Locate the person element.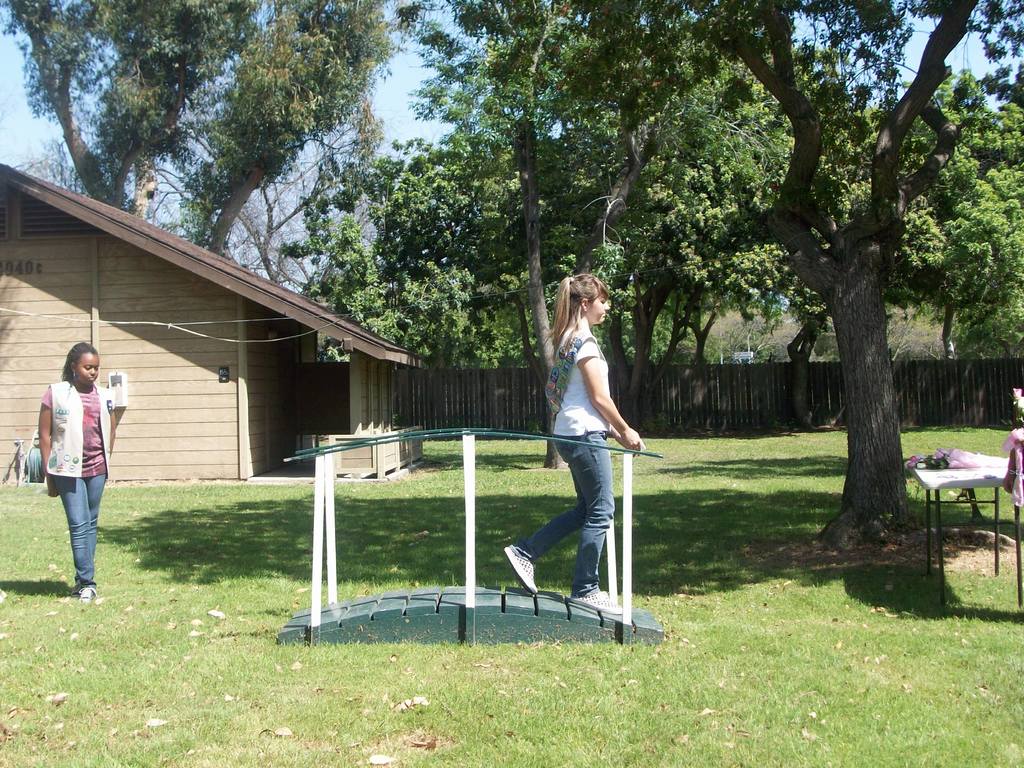
Element bbox: rect(27, 324, 112, 596).
